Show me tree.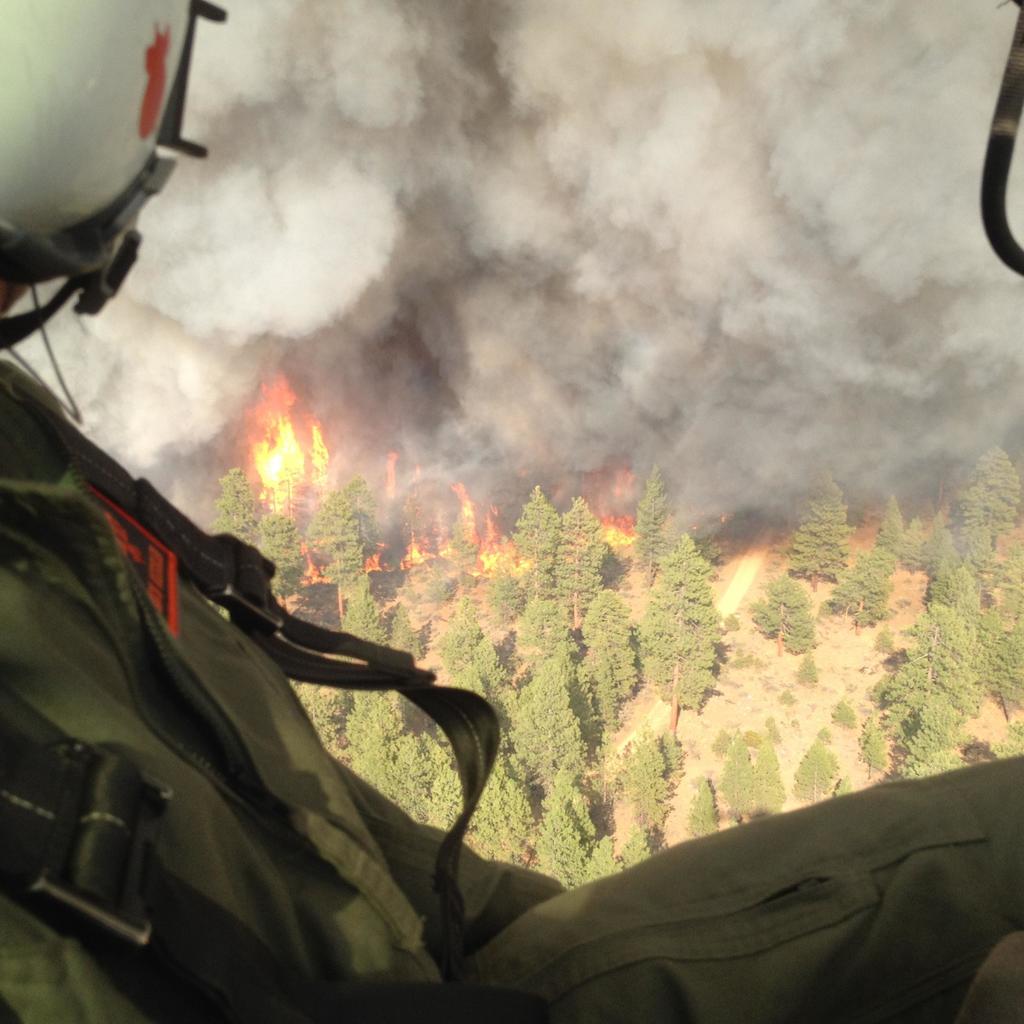
tree is here: BBox(678, 767, 717, 838).
